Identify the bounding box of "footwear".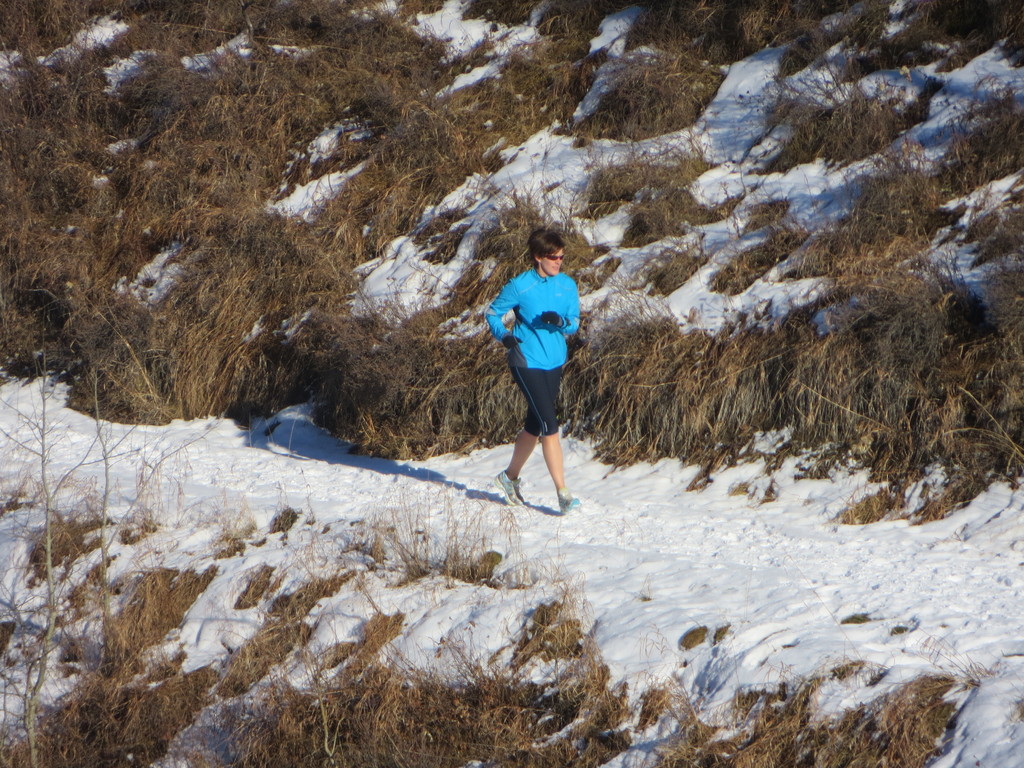
box=[554, 488, 586, 515].
